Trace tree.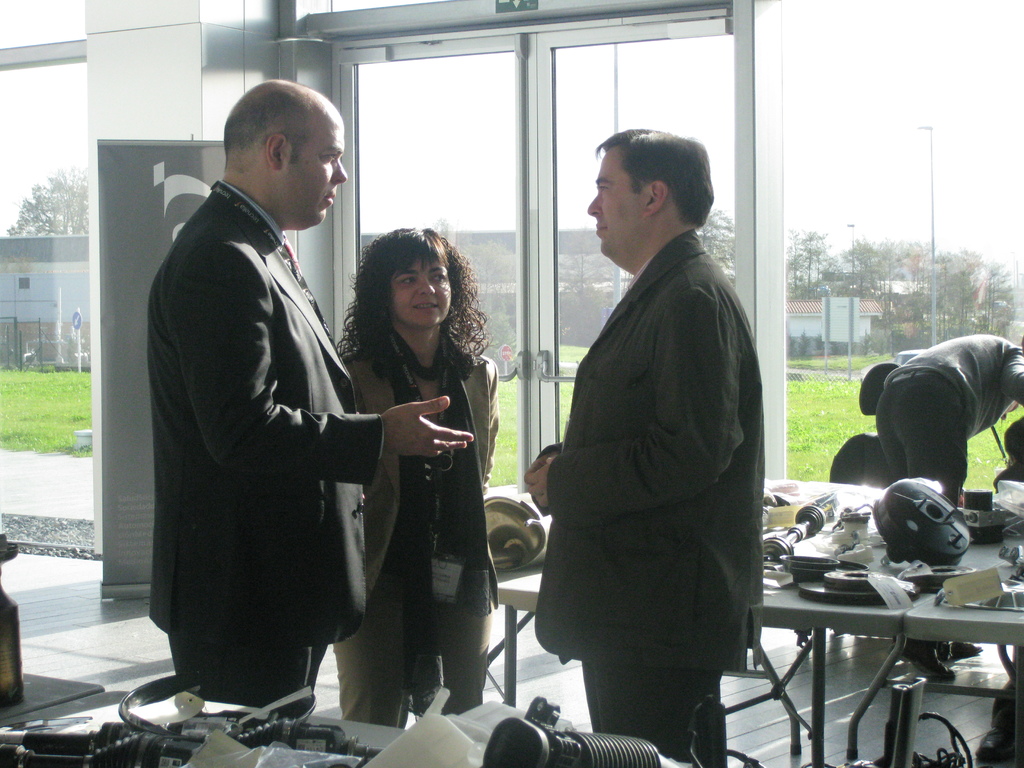
Traced to pyautogui.locateOnScreen(0, 163, 92, 237).
